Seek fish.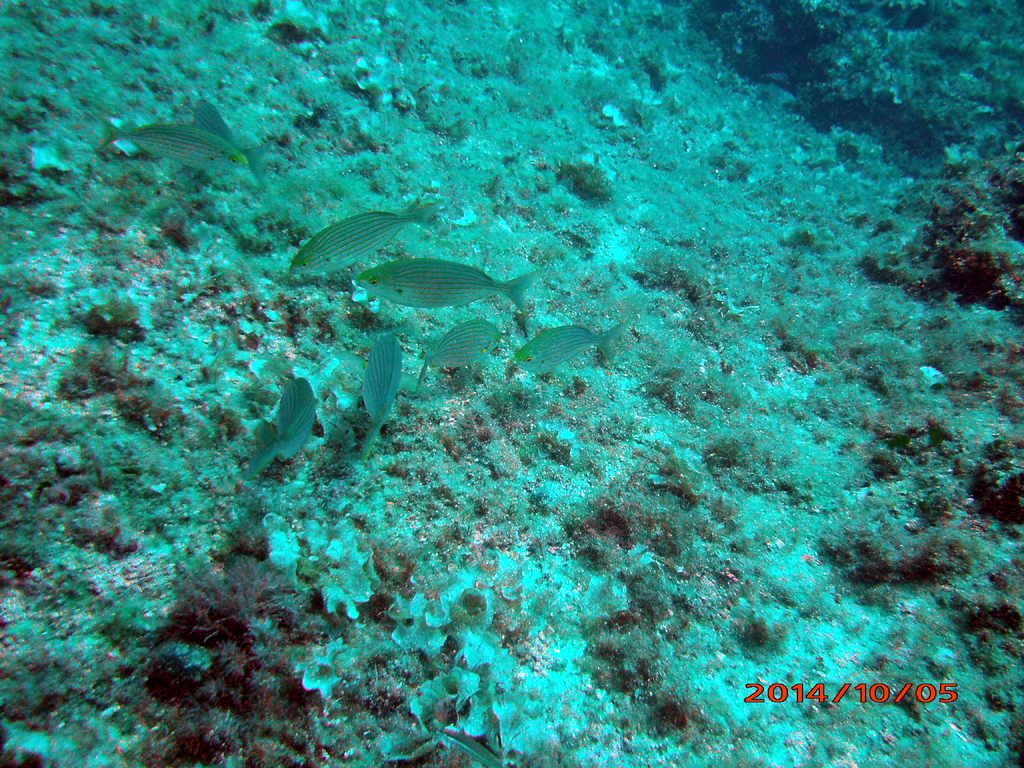
[407,317,509,396].
